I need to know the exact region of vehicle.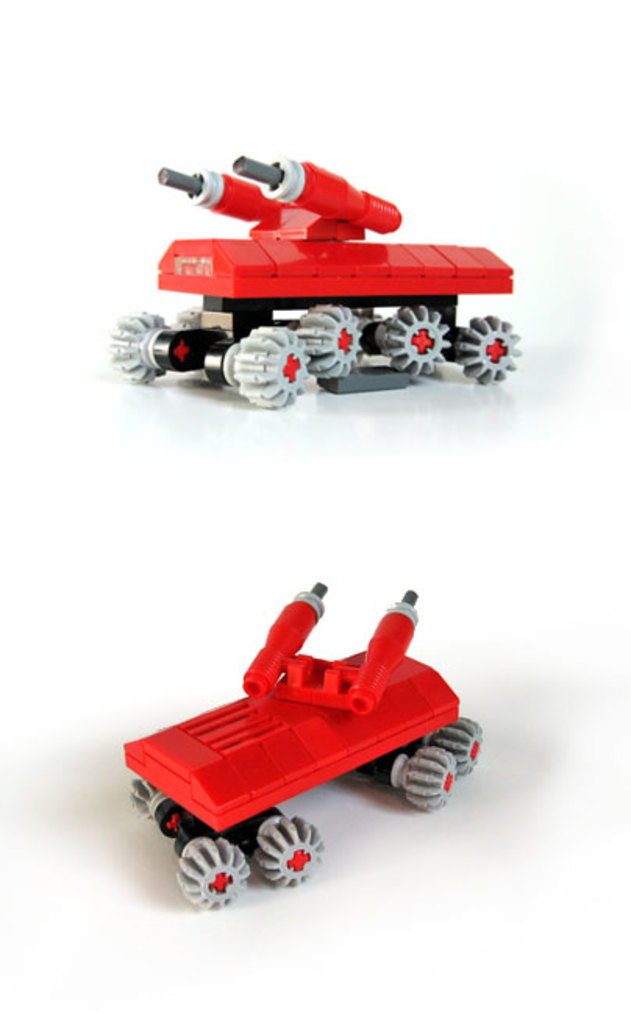
Region: (141,140,501,429).
